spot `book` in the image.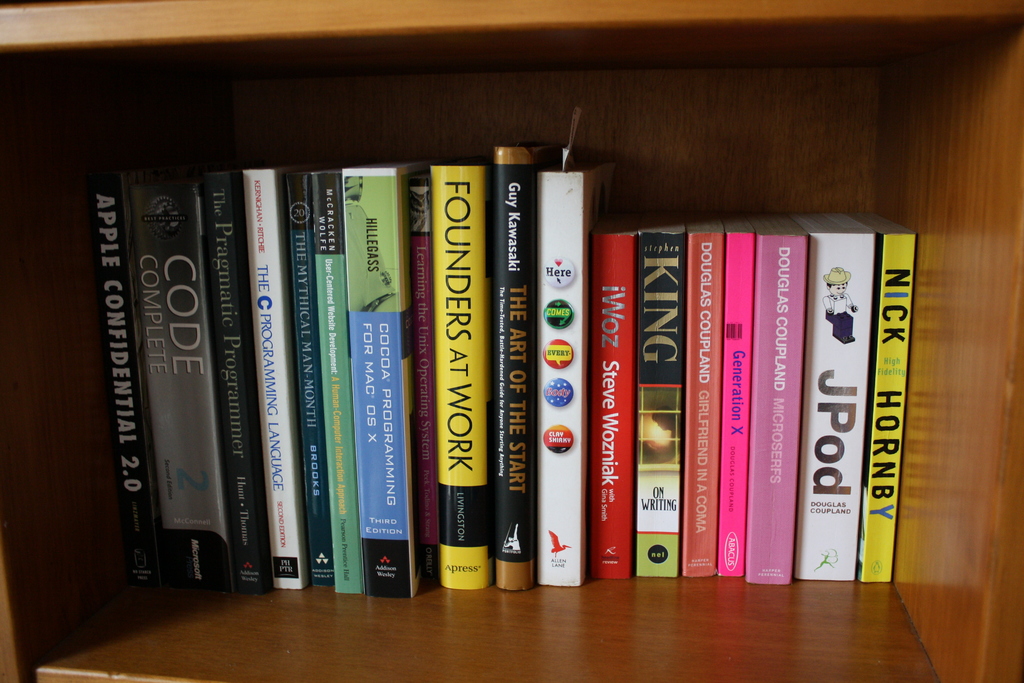
`book` found at {"left": 855, "top": 214, "right": 916, "bottom": 580}.
